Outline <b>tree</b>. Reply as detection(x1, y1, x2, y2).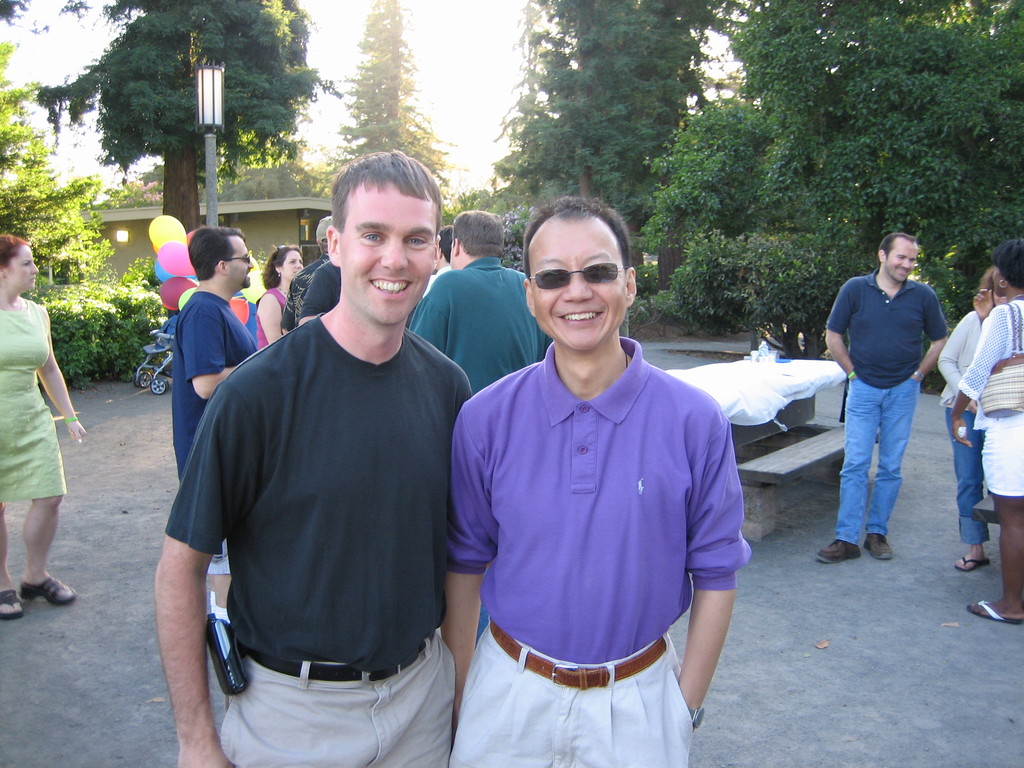
detection(0, 38, 114, 292).
